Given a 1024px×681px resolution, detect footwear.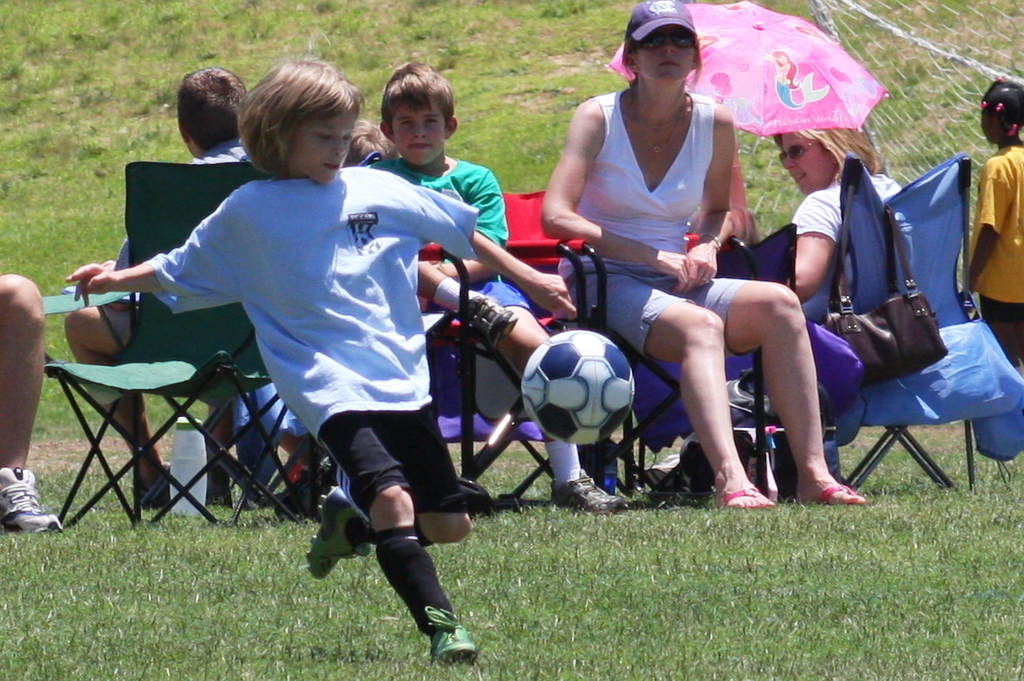
pyautogui.locateOnScreen(643, 448, 674, 479).
